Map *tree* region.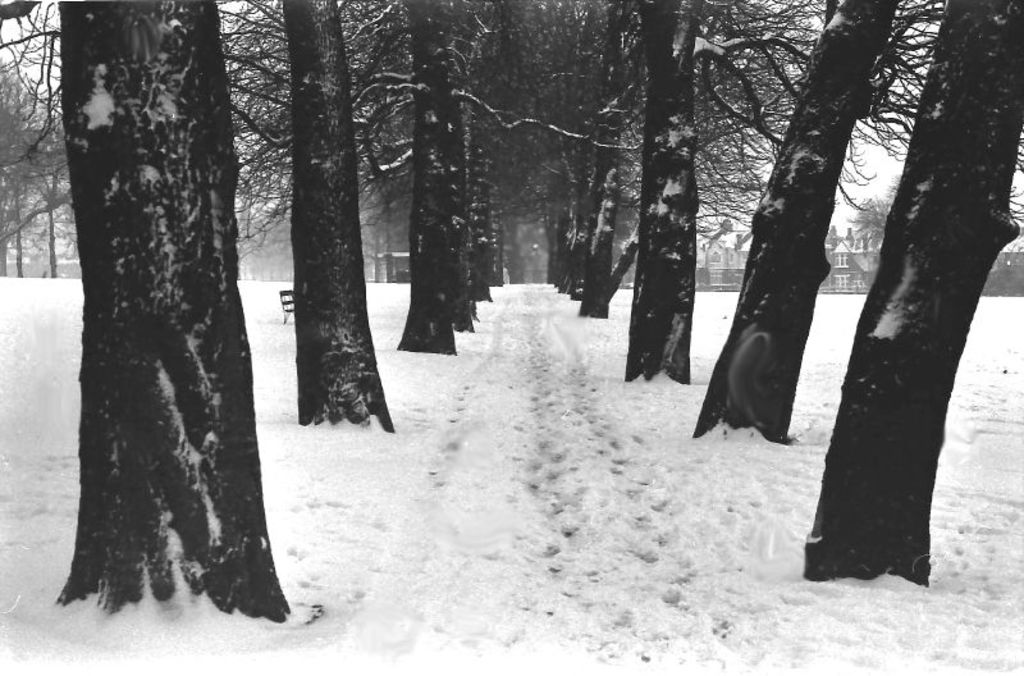
Mapped to left=326, top=0, right=452, bottom=373.
